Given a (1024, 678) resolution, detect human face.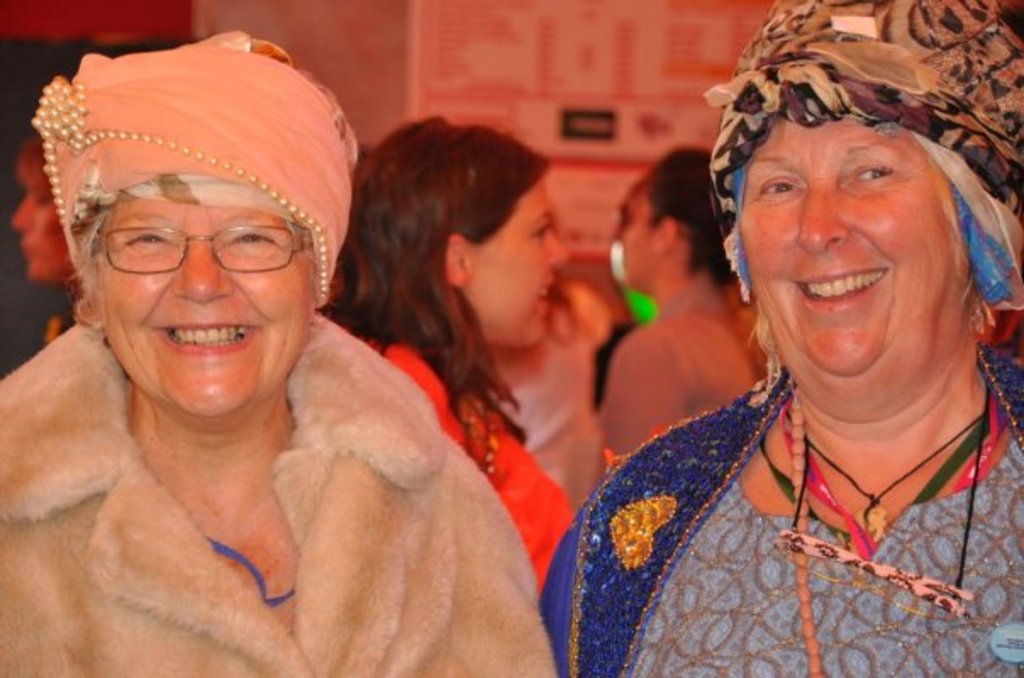
Rect(8, 178, 70, 290).
